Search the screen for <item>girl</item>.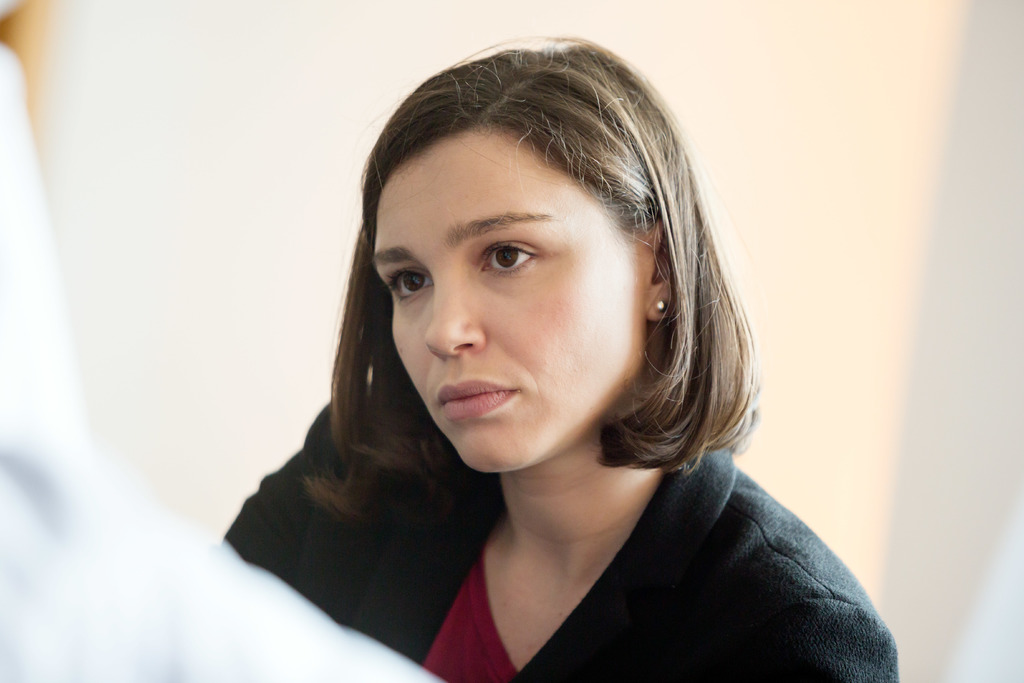
Found at crop(223, 35, 899, 682).
